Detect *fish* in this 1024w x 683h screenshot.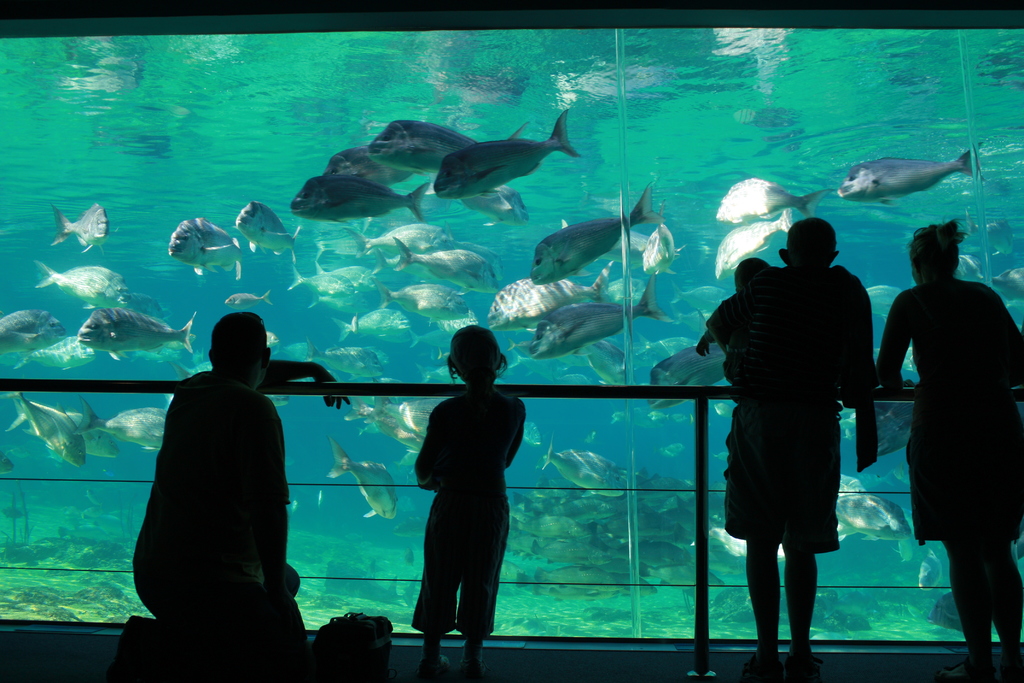
Detection: <region>915, 548, 942, 591</region>.
